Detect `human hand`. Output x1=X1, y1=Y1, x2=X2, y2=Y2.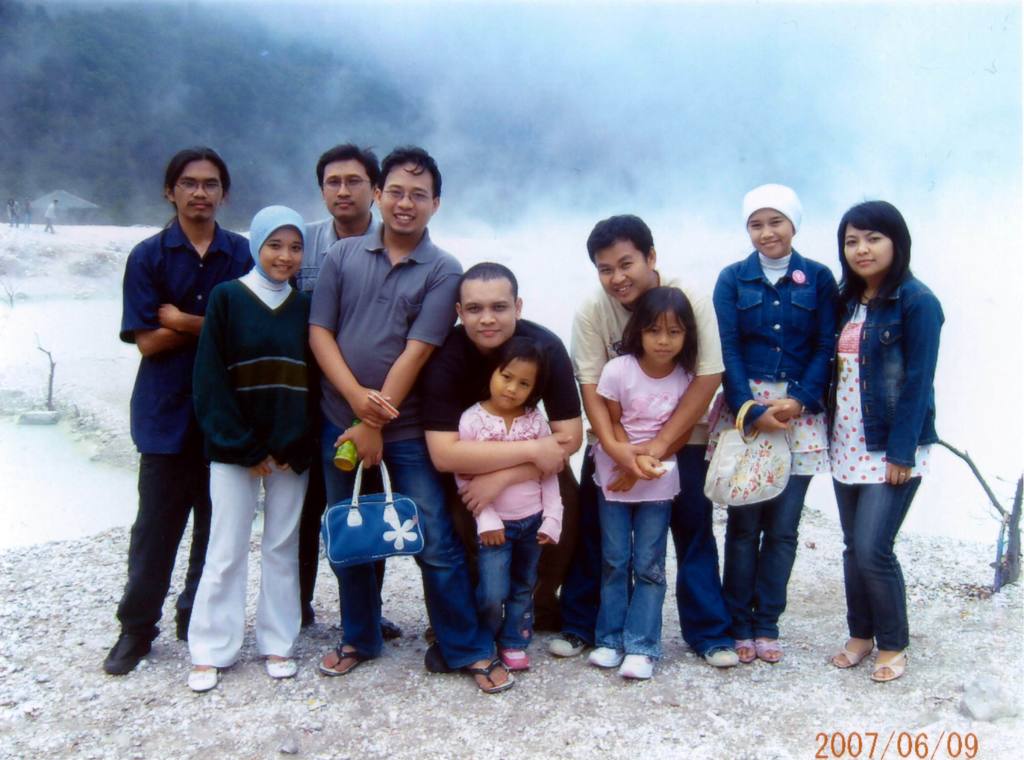
x1=604, y1=464, x2=636, y2=494.
